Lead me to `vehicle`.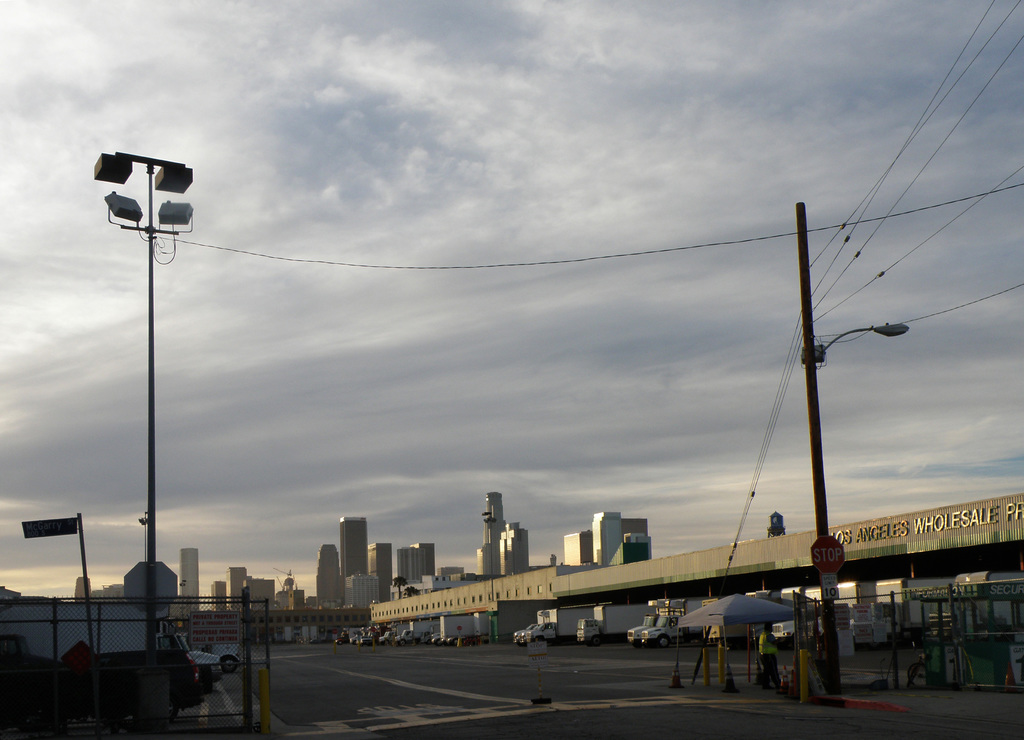
Lead to 0/599/202/710.
